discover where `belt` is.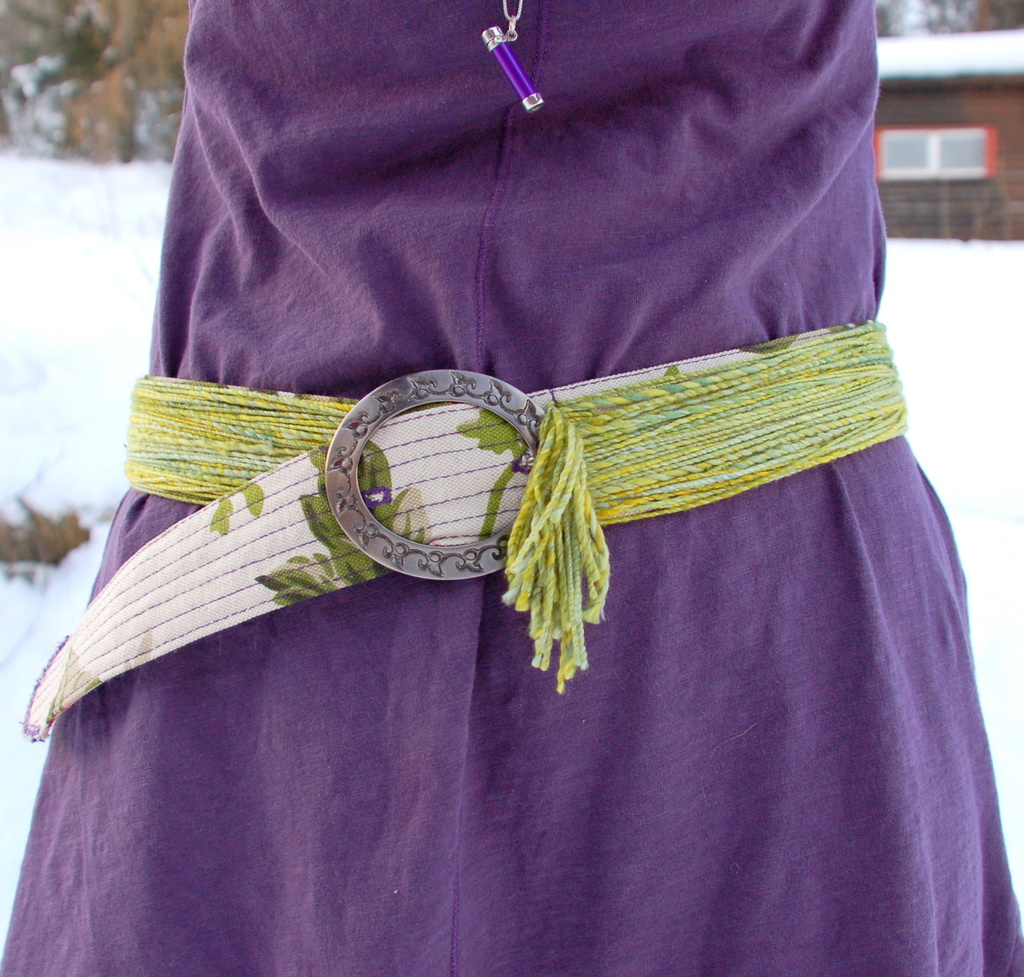
Discovered at 15/319/909/740.
